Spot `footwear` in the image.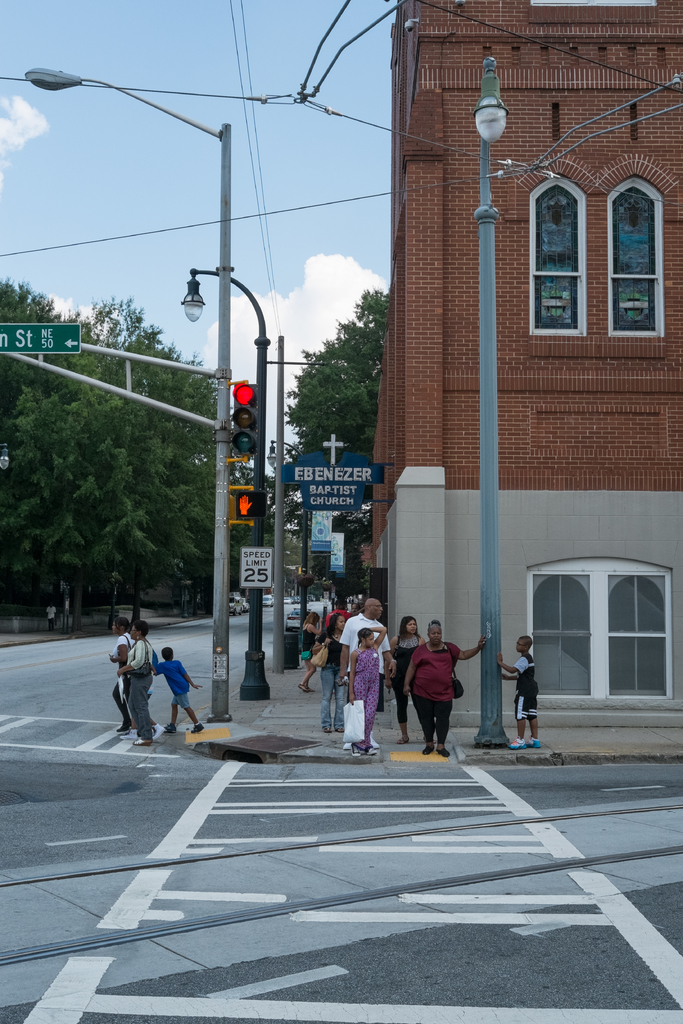
`footwear` found at region(120, 728, 136, 740).
